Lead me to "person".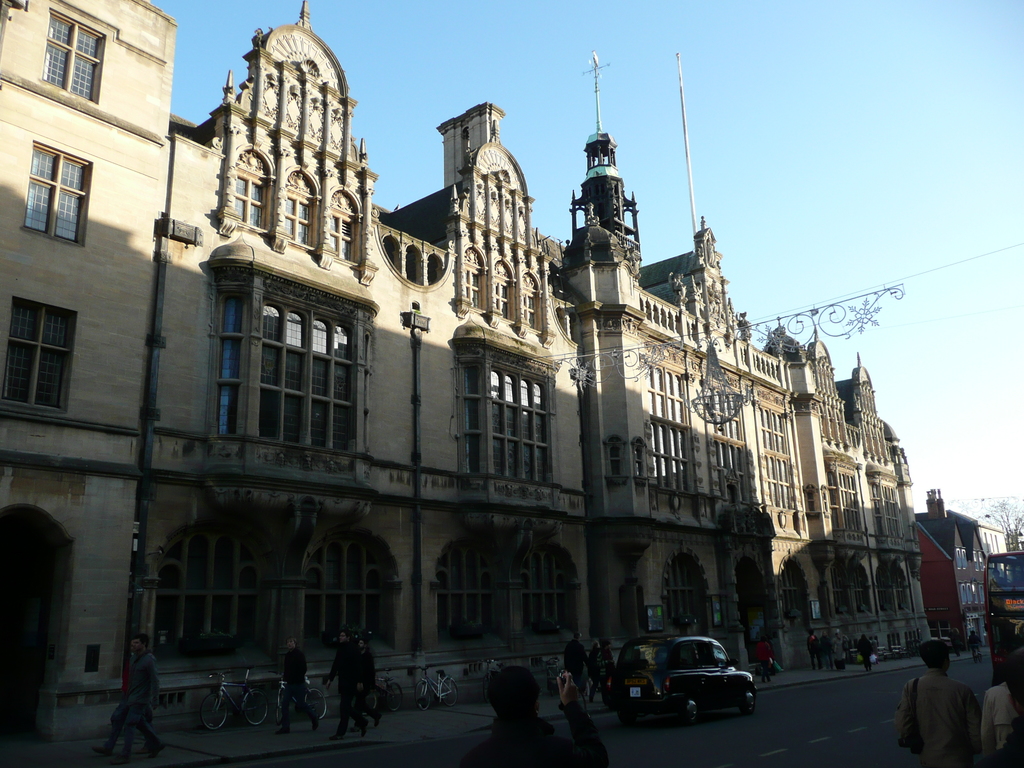
Lead to 563/626/593/694.
